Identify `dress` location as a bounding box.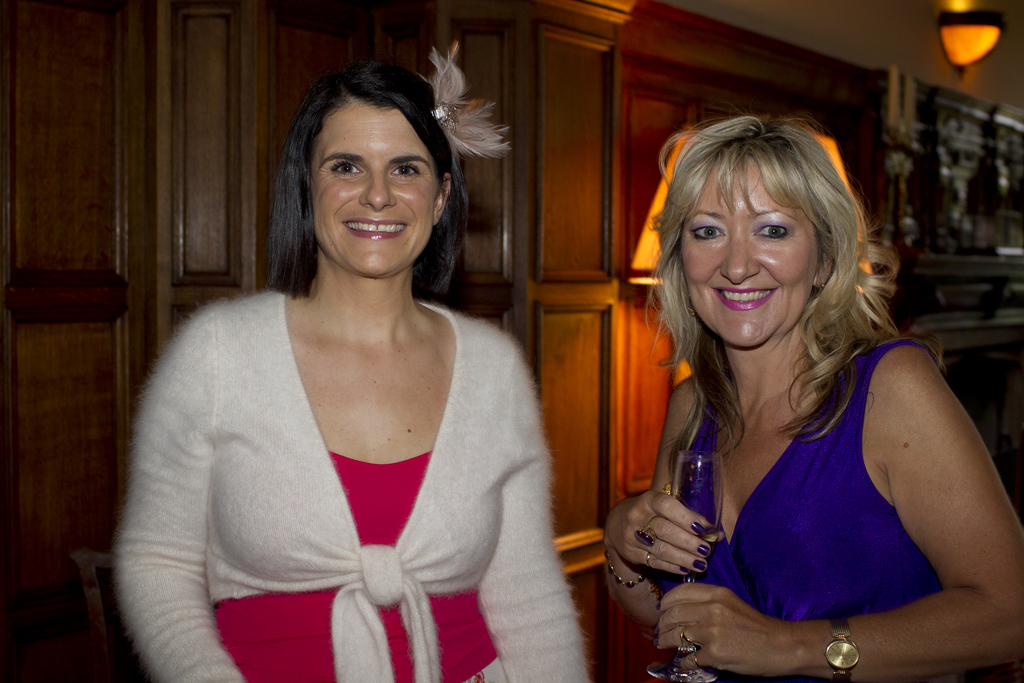
region(110, 286, 589, 682).
